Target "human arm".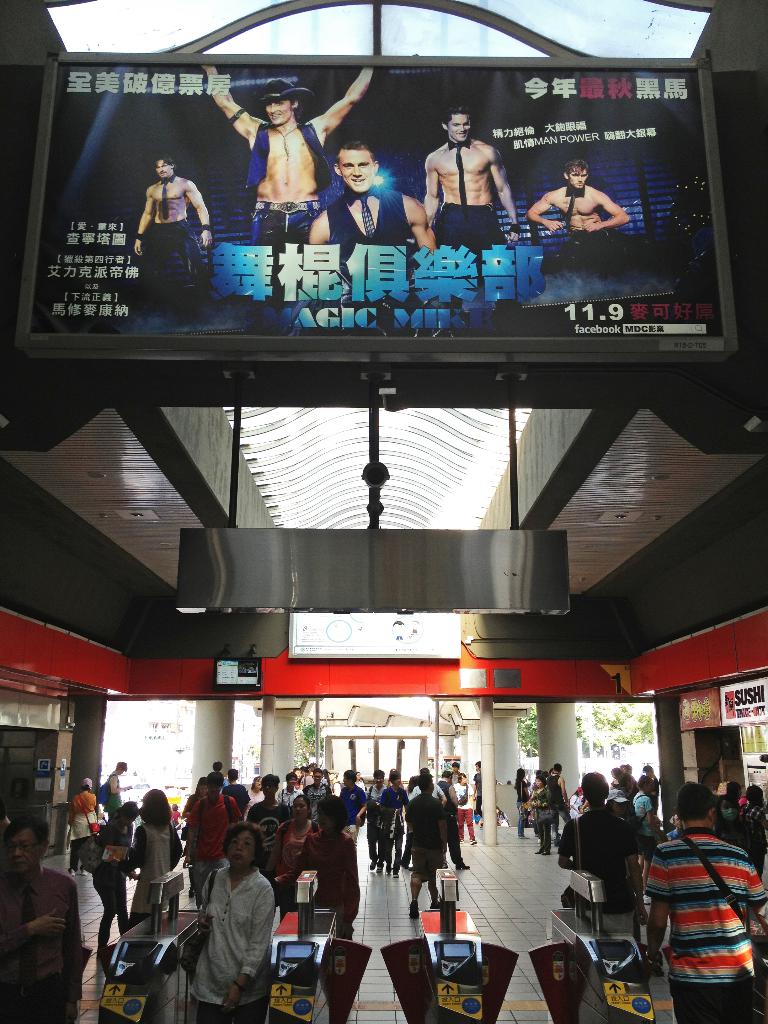
Target region: (x1=354, y1=788, x2=370, y2=828).
